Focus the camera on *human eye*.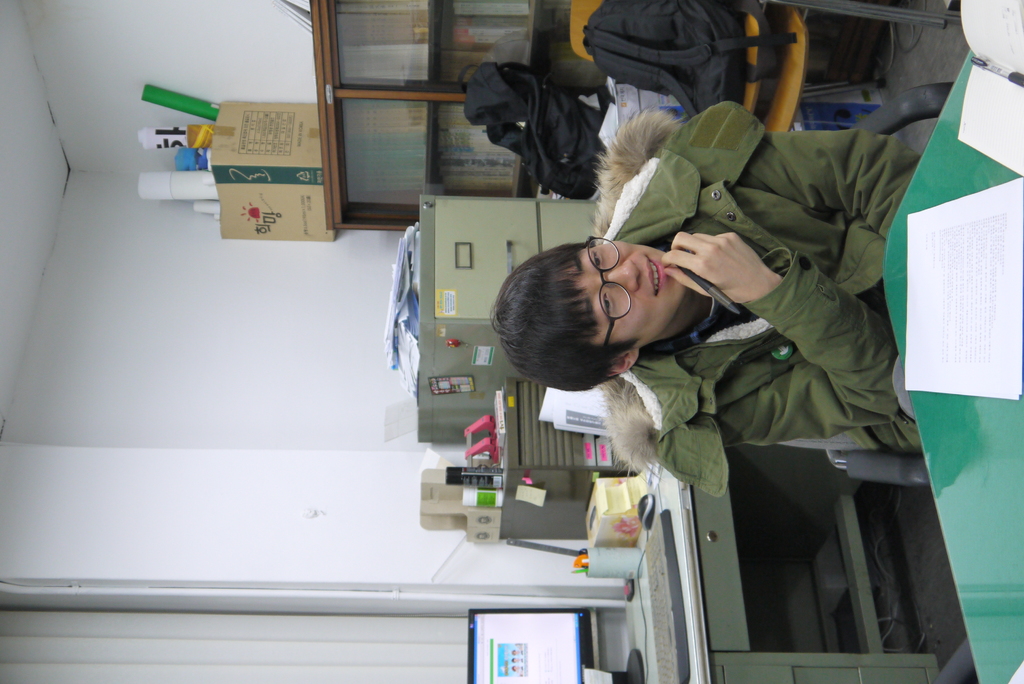
Focus region: (596, 292, 615, 321).
